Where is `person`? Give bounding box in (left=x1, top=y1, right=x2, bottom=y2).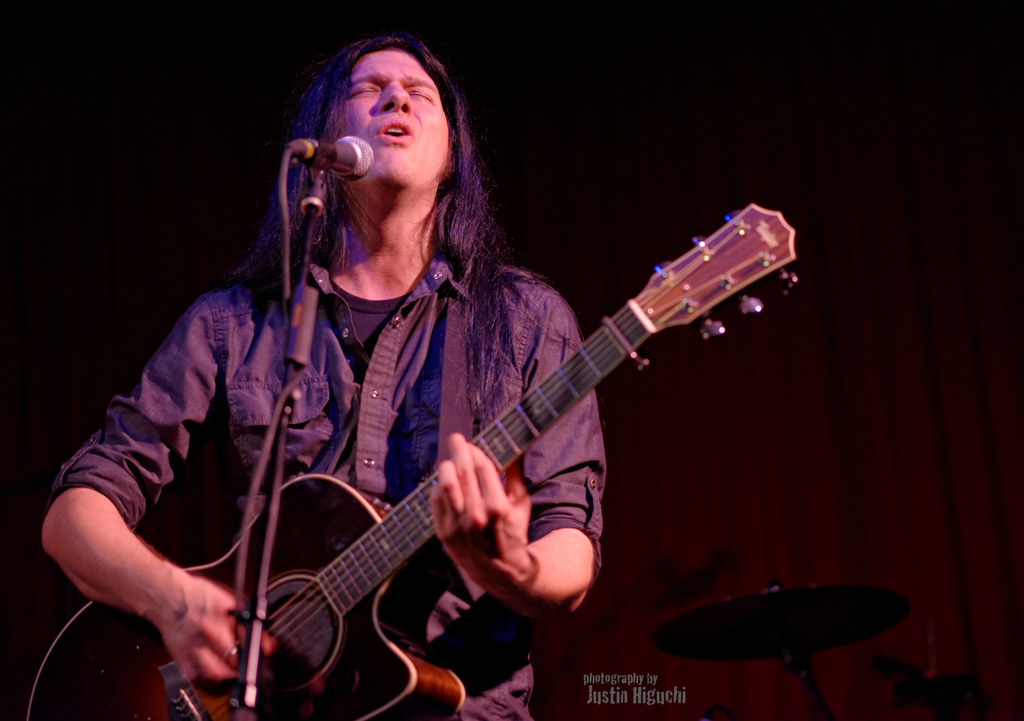
(left=35, top=33, right=607, bottom=718).
